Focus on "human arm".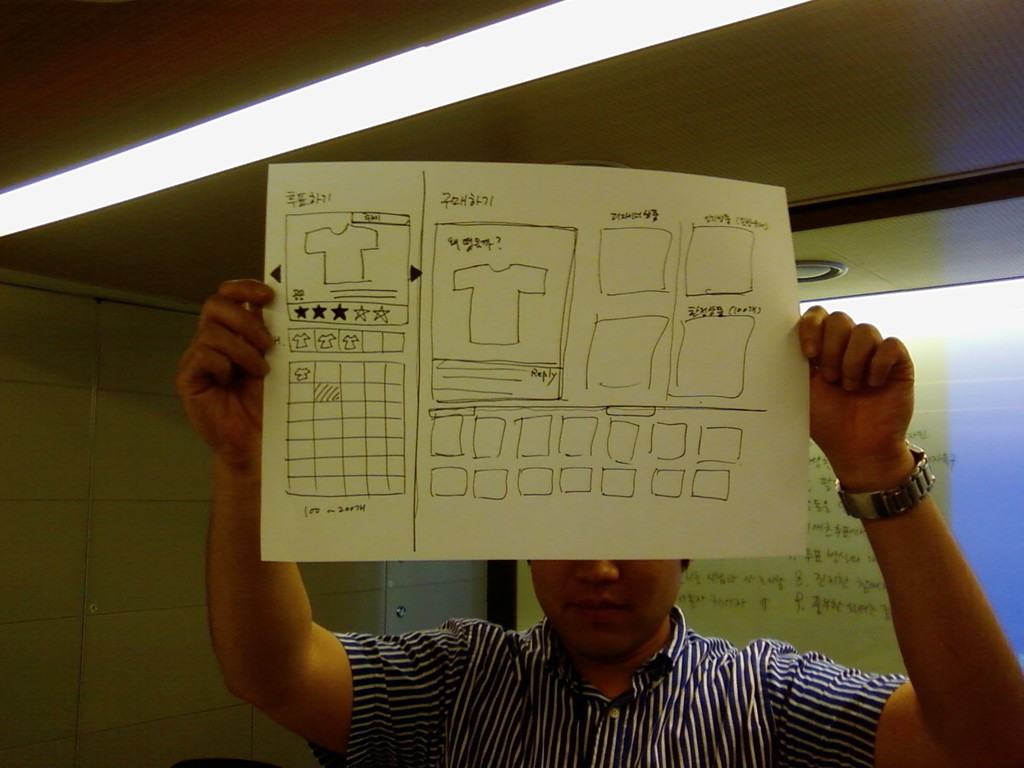
Focused at crop(168, 324, 385, 751).
